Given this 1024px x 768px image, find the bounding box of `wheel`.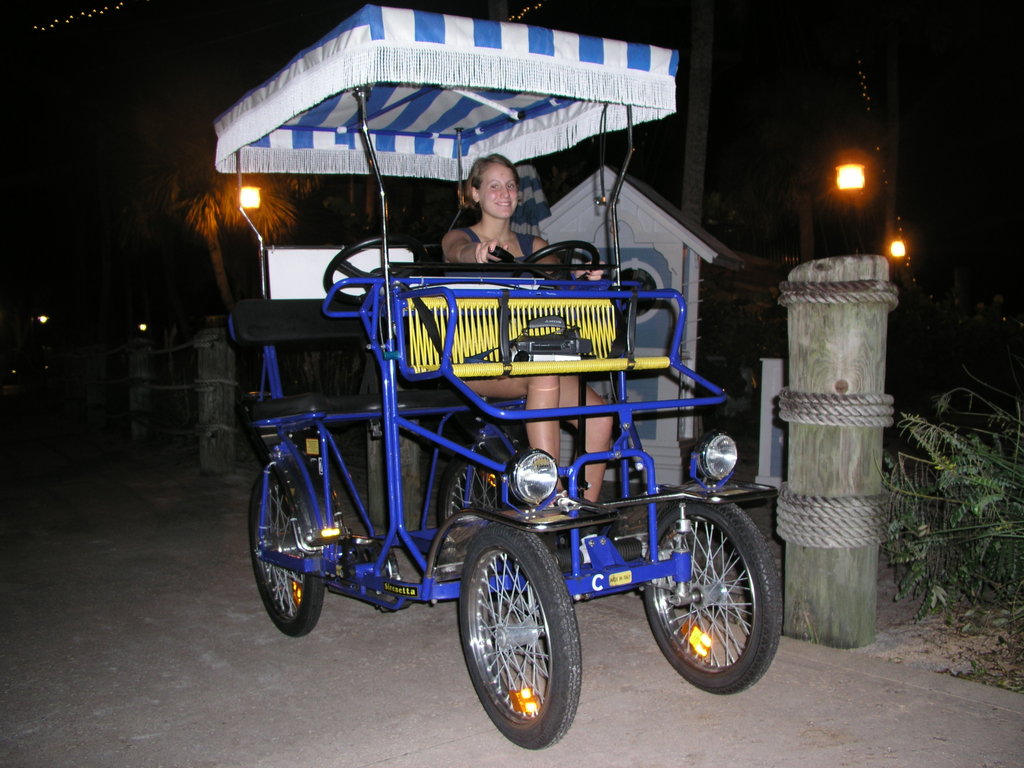
436, 442, 527, 532.
